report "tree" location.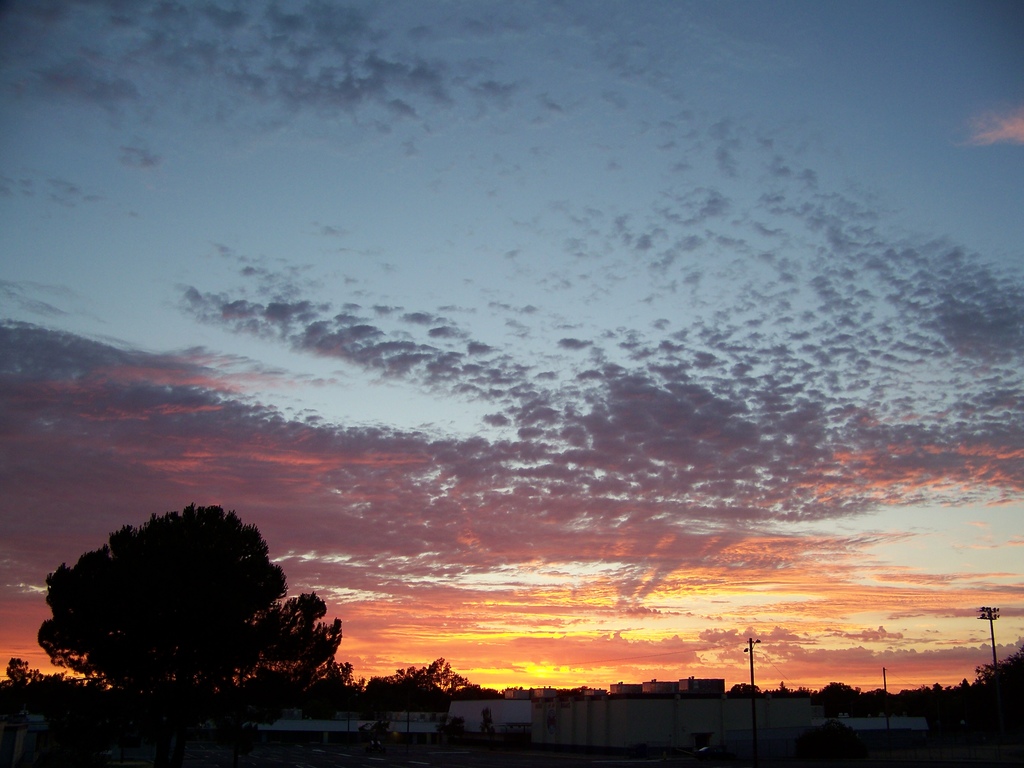
Report: [x1=0, y1=657, x2=131, y2=717].
